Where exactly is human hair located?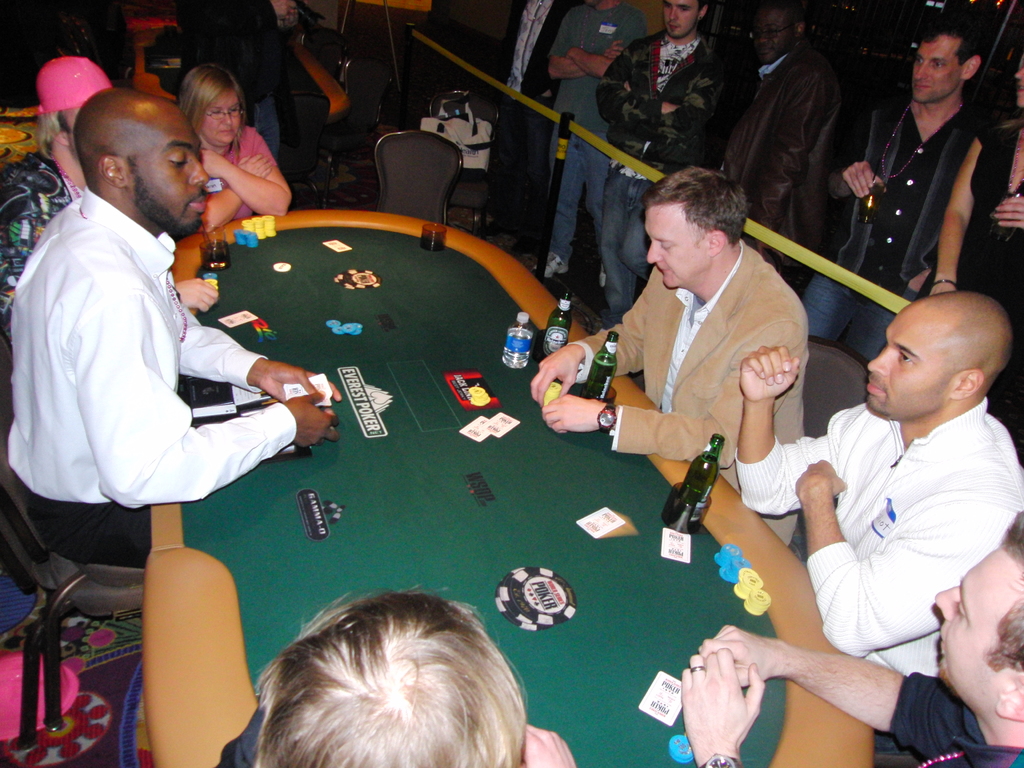
Its bounding box is bbox=(694, 0, 711, 13).
